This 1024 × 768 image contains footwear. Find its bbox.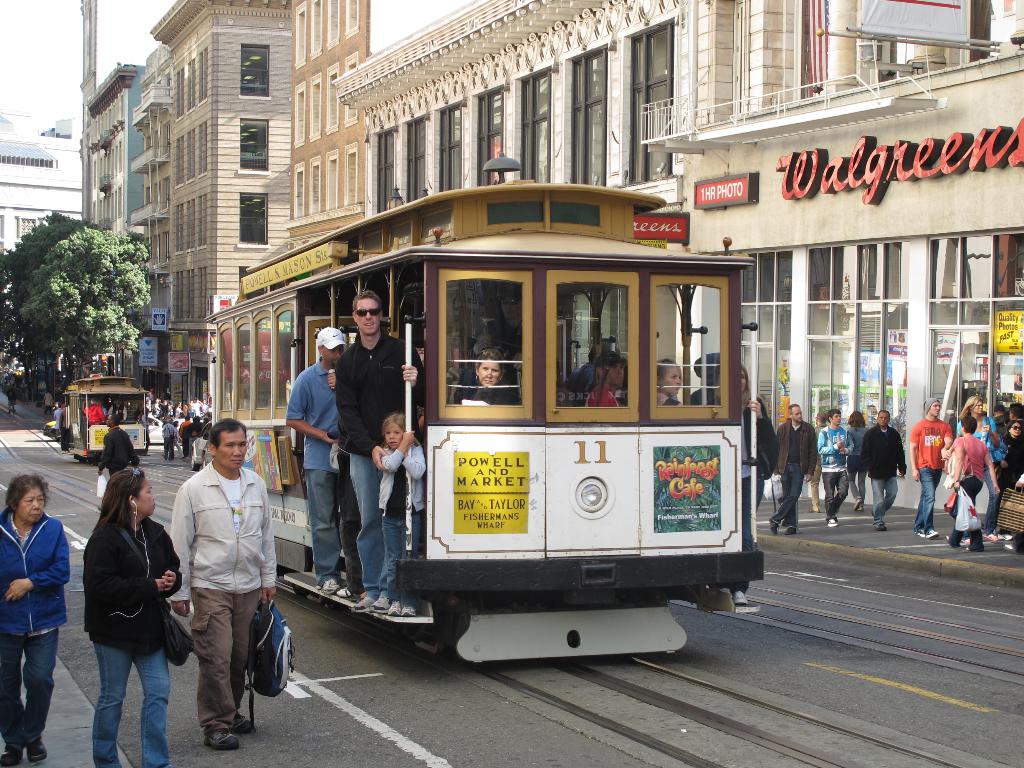
BBox(768, 517, 780, 535).
